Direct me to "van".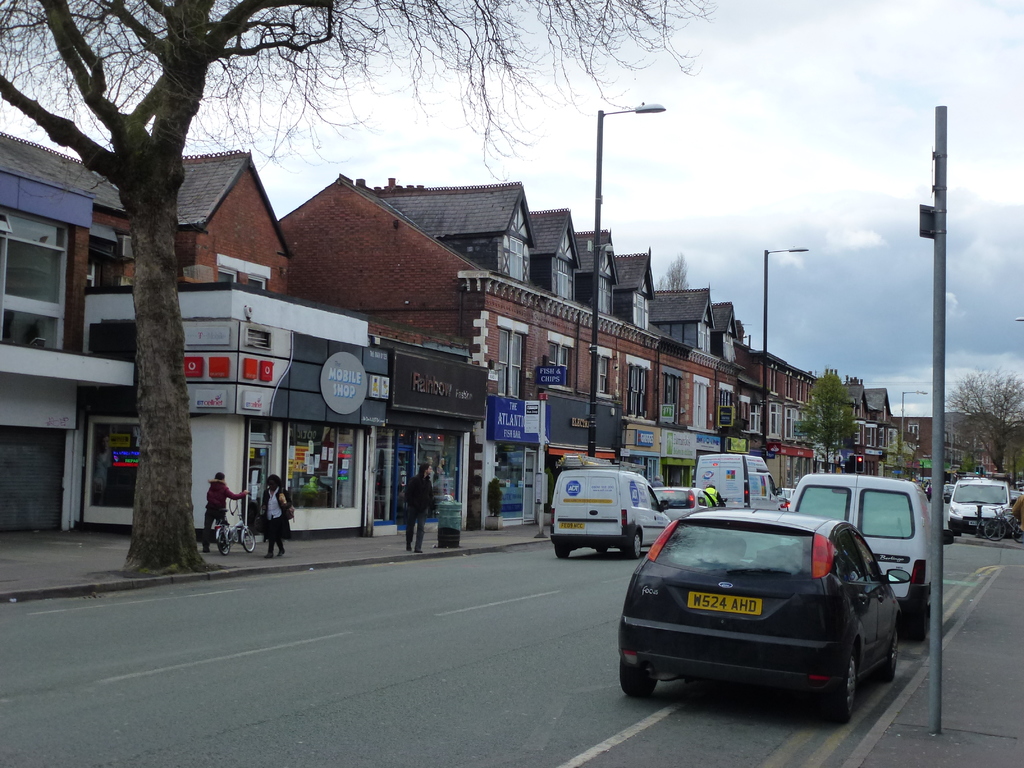
Direction: locate(694, 452, 783, 508).
